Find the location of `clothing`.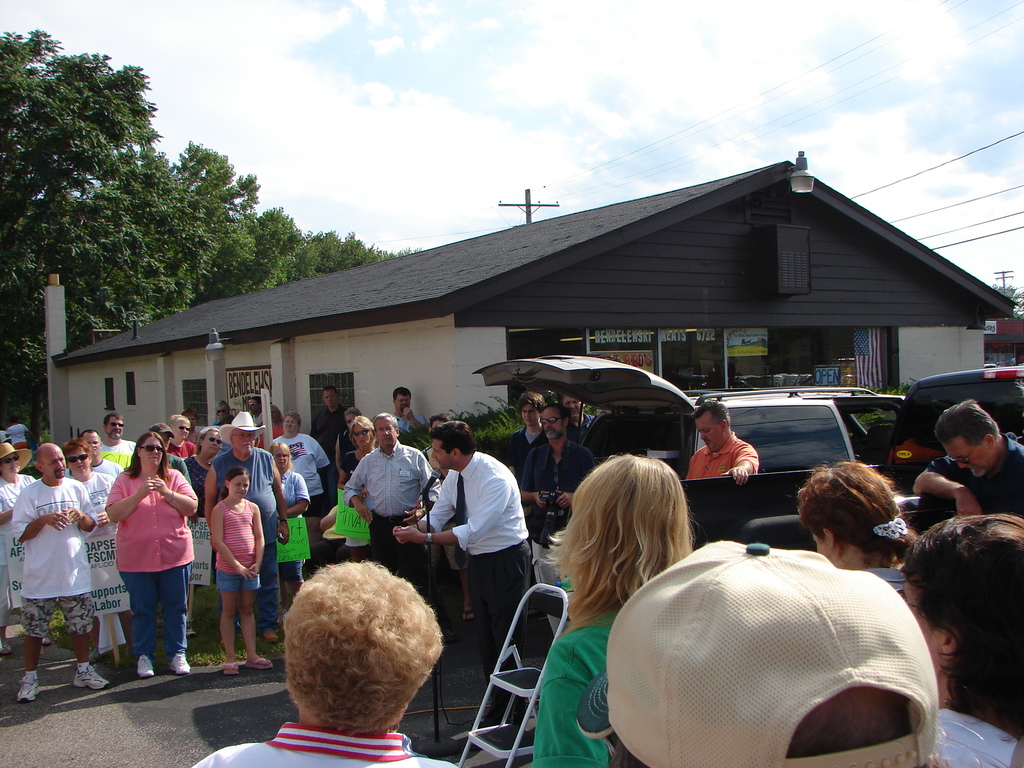
Location: <region>10, 482, 97, 641</region>.
